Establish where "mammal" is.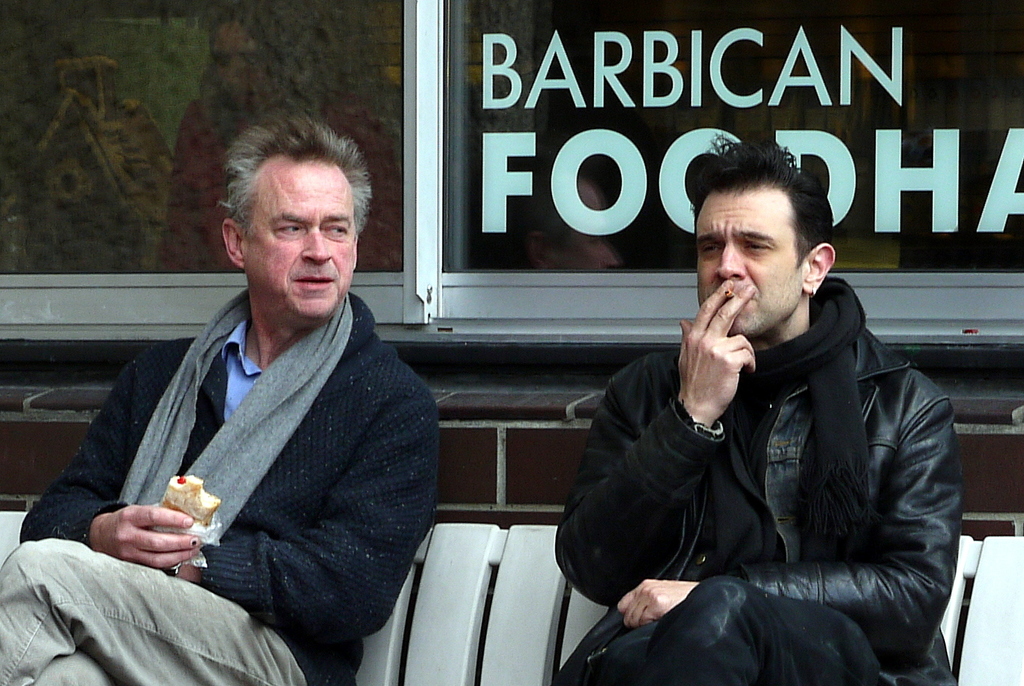
Established at 546,168,956,681.
